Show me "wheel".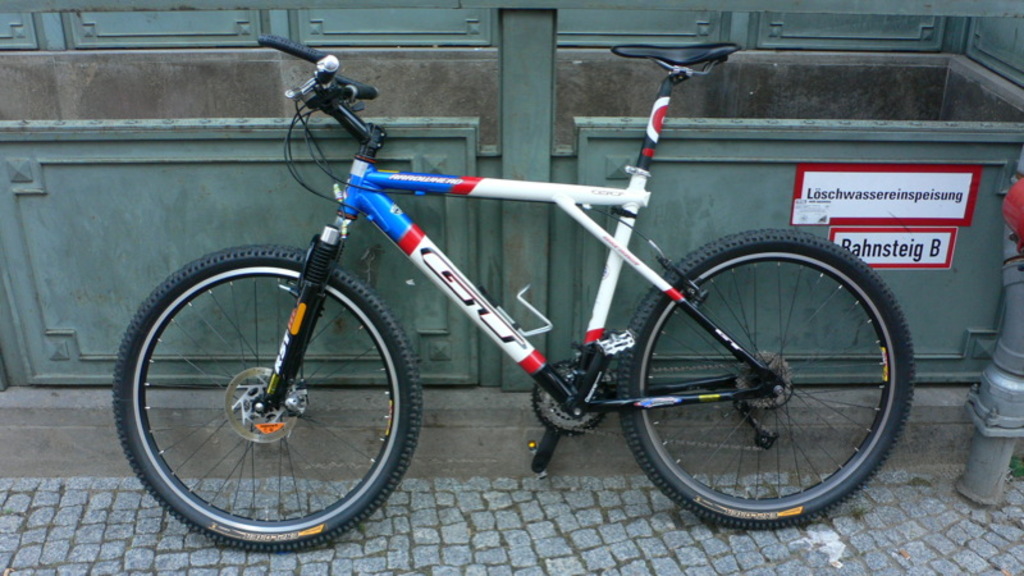
"wheel" is here: x1=119, y1=238, x2=407, y2=538.
